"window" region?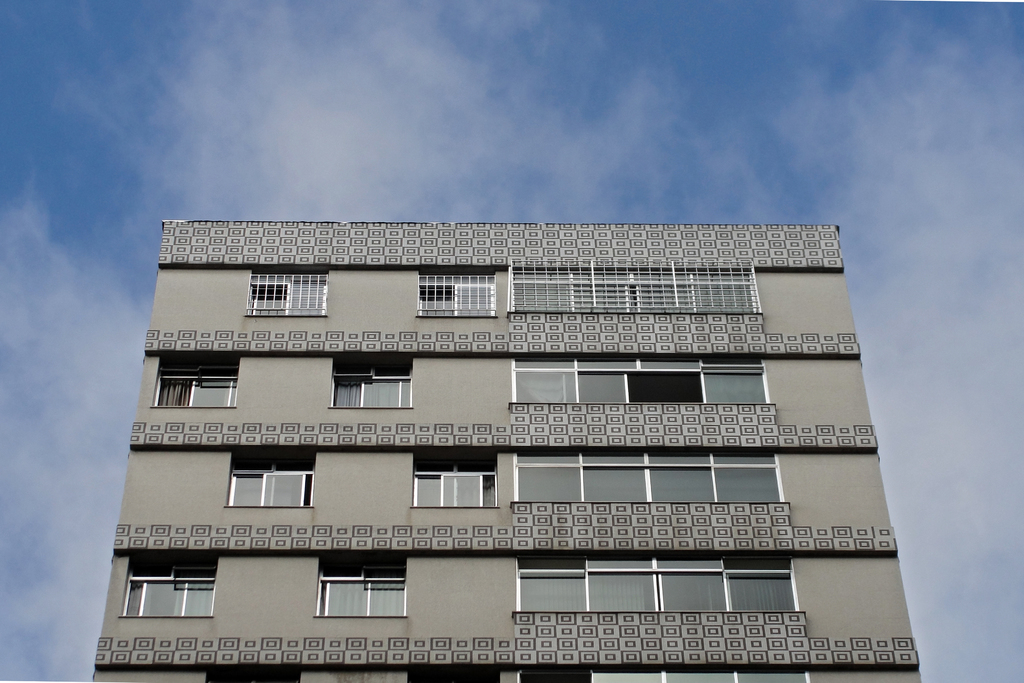
crop(330, 375, 414, 409)
